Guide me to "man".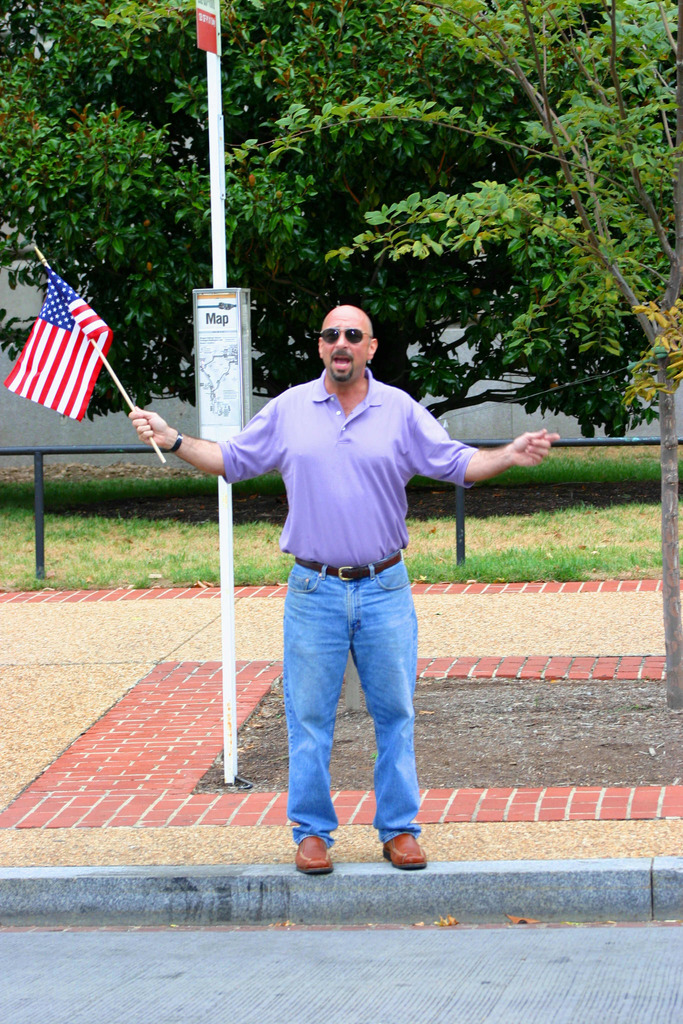
Guidance: 128,308,574,863.
